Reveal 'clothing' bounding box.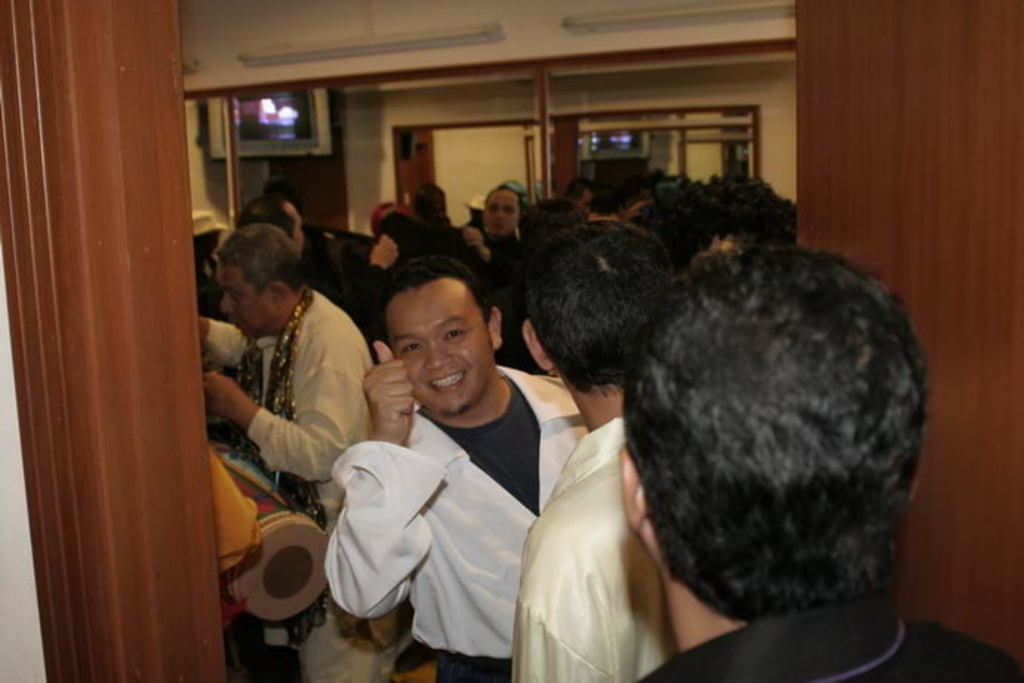
Revealed: (328, 348, 599, 682).
